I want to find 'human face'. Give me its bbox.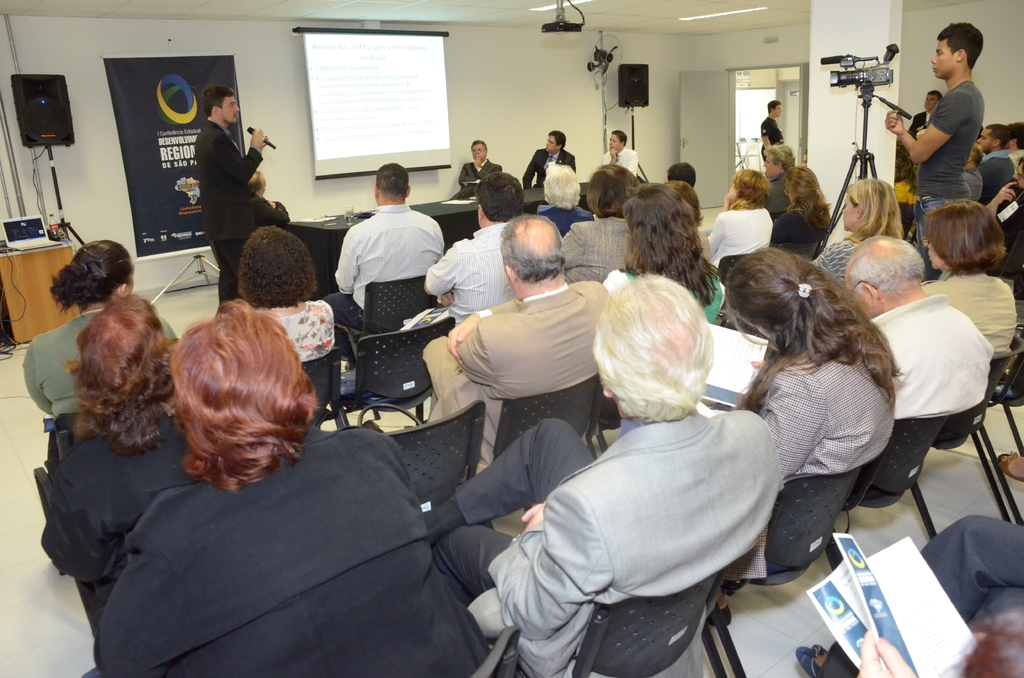
pyautogui.locateOnScreen(932, 39, 955, 70).
